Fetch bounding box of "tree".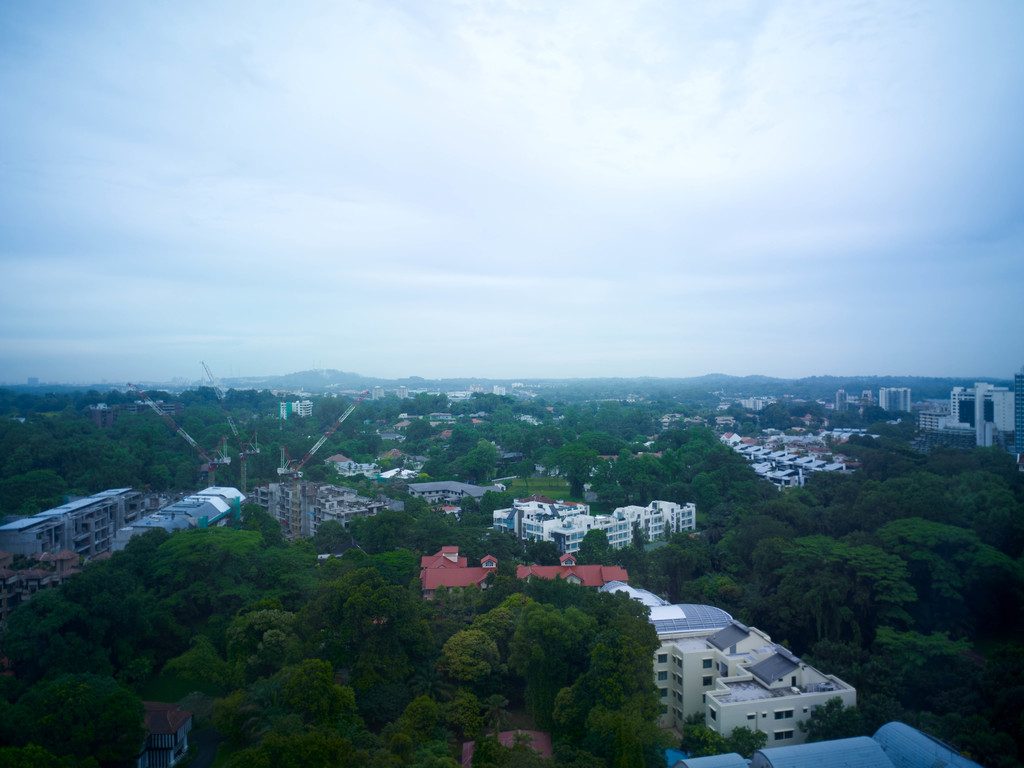
Bbox: <region>168, 634, 255, 689</region>.
